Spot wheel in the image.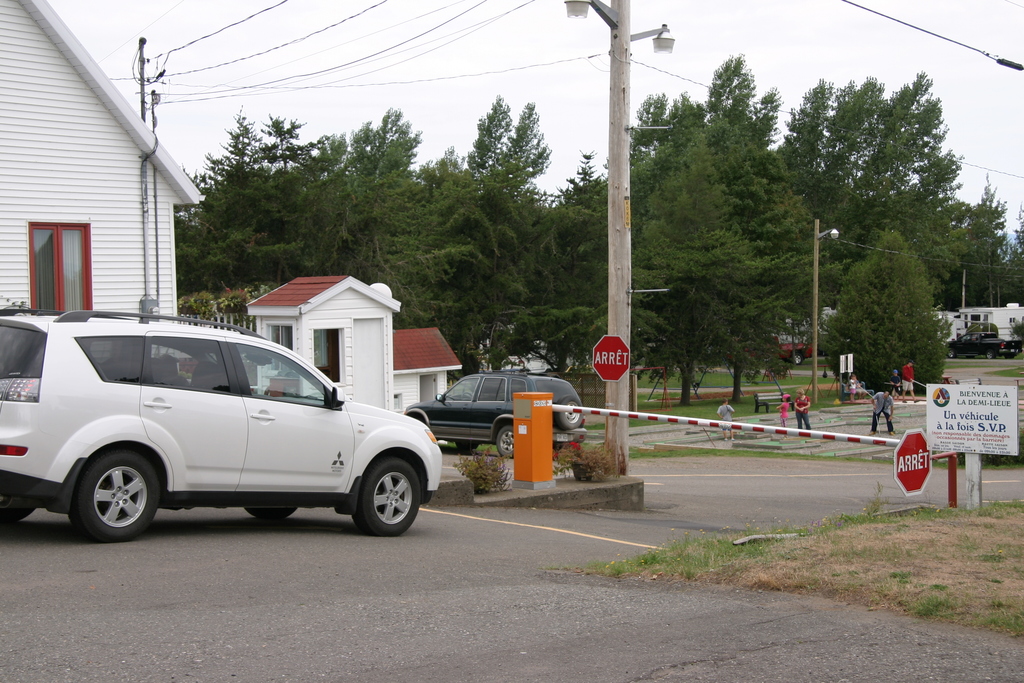
wheel found at bbox(548, 393, 586, 434).
